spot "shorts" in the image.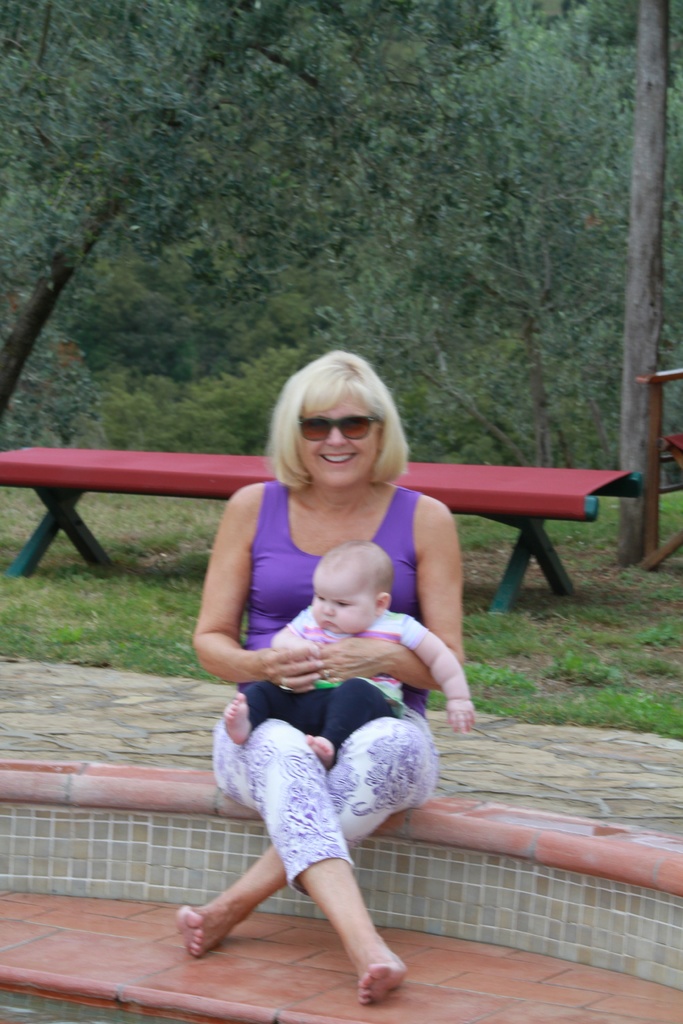
"shorts" found at <bbox>209, 710, 438, 896</bbox>.
